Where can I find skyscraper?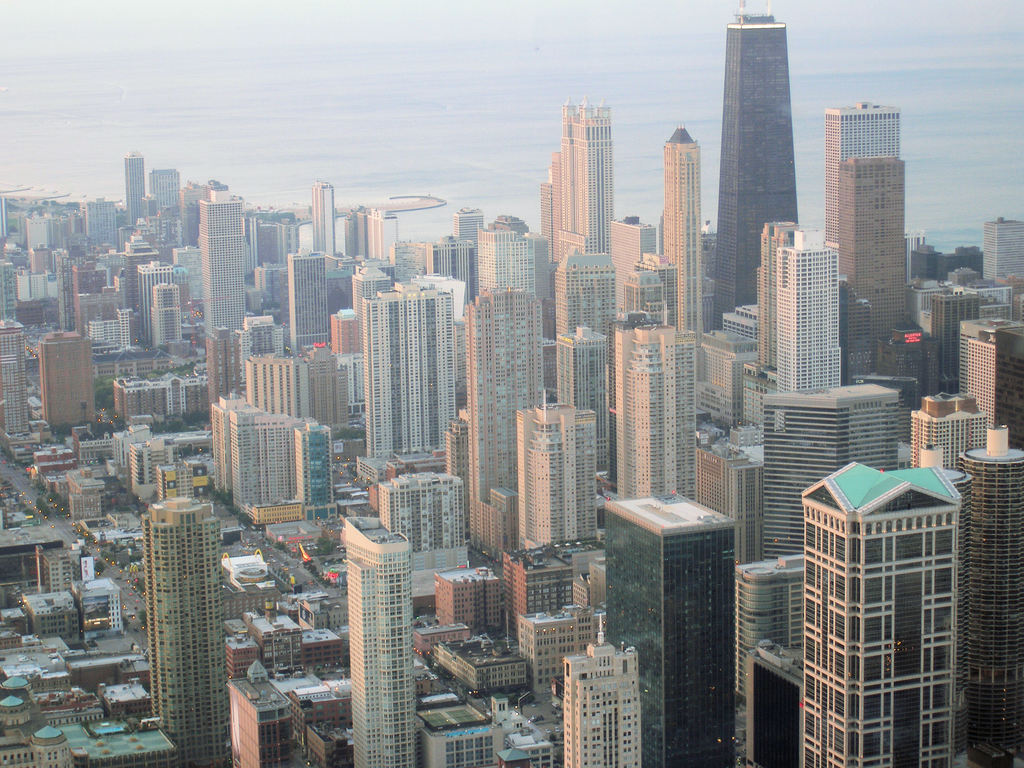
You can find it at x1=127 y1=151 x2=143 y2=226.
